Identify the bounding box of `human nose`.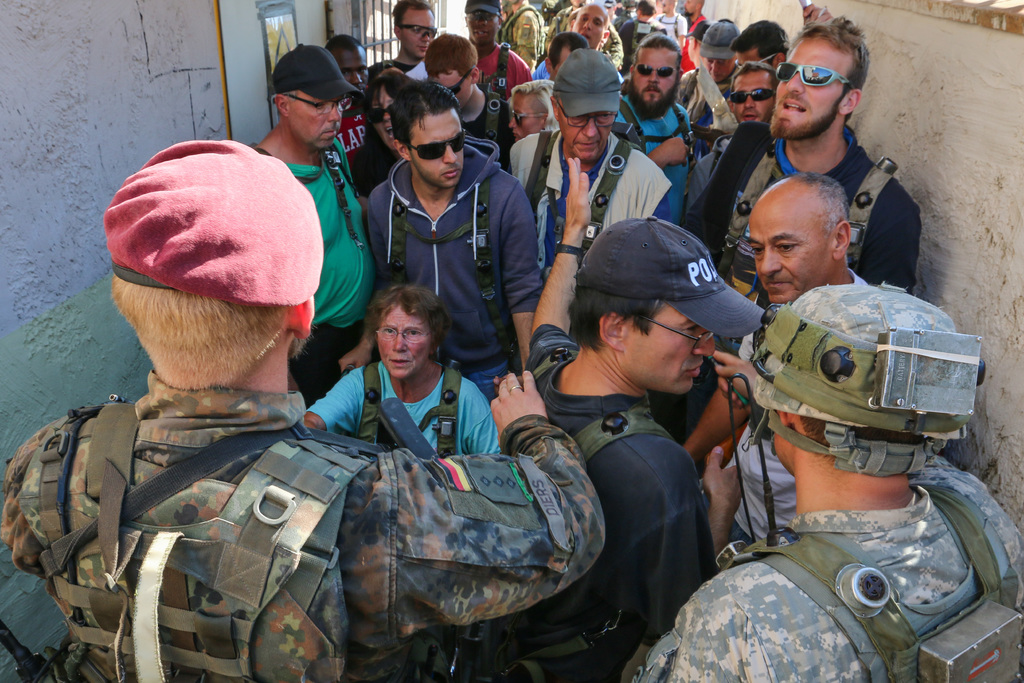
box(710, 58, 717, 75).
